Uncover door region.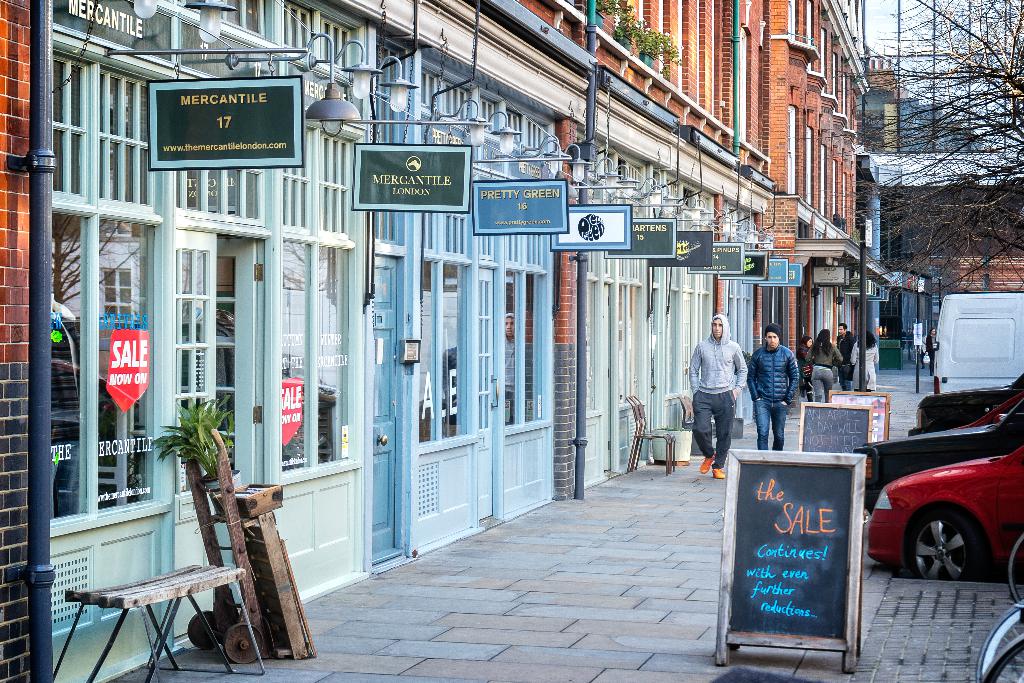
Uncovered: l=170, t=226, r=220, b=514.
